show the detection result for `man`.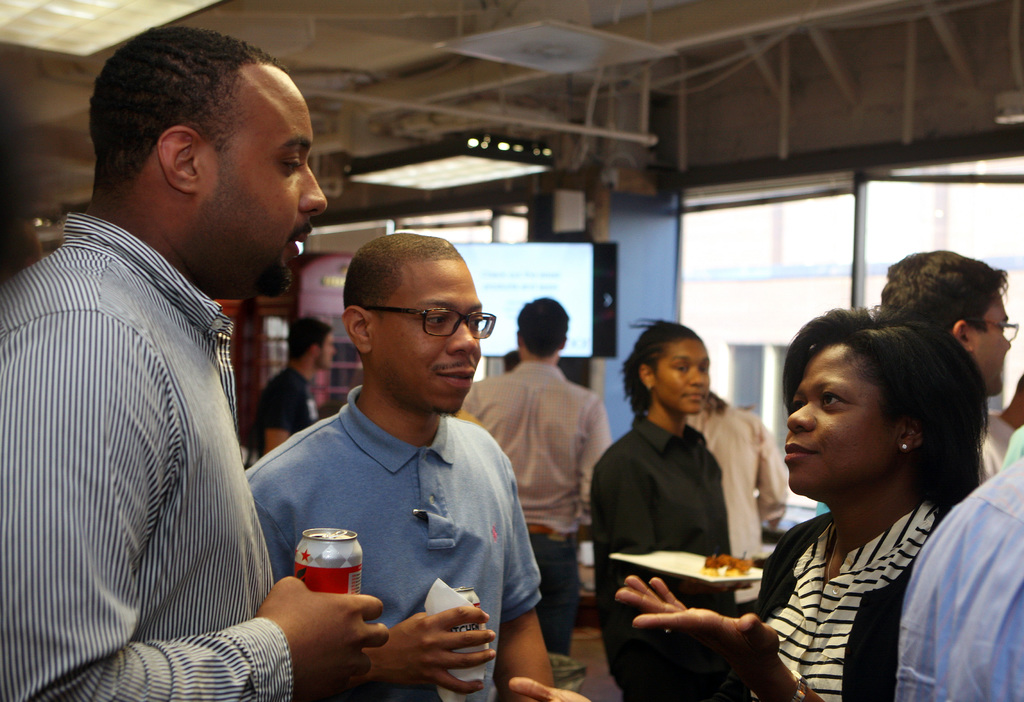
(x1=248, y1=239, x2=551, y2=701).
